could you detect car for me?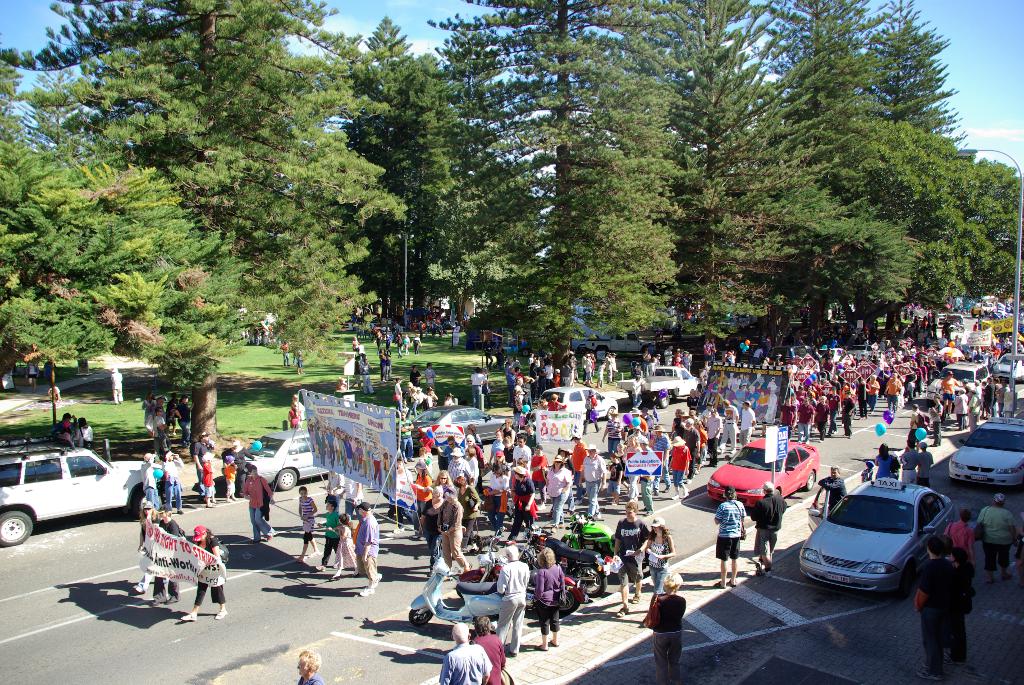
Detection result: Rect(424, 405, 511, 446).
